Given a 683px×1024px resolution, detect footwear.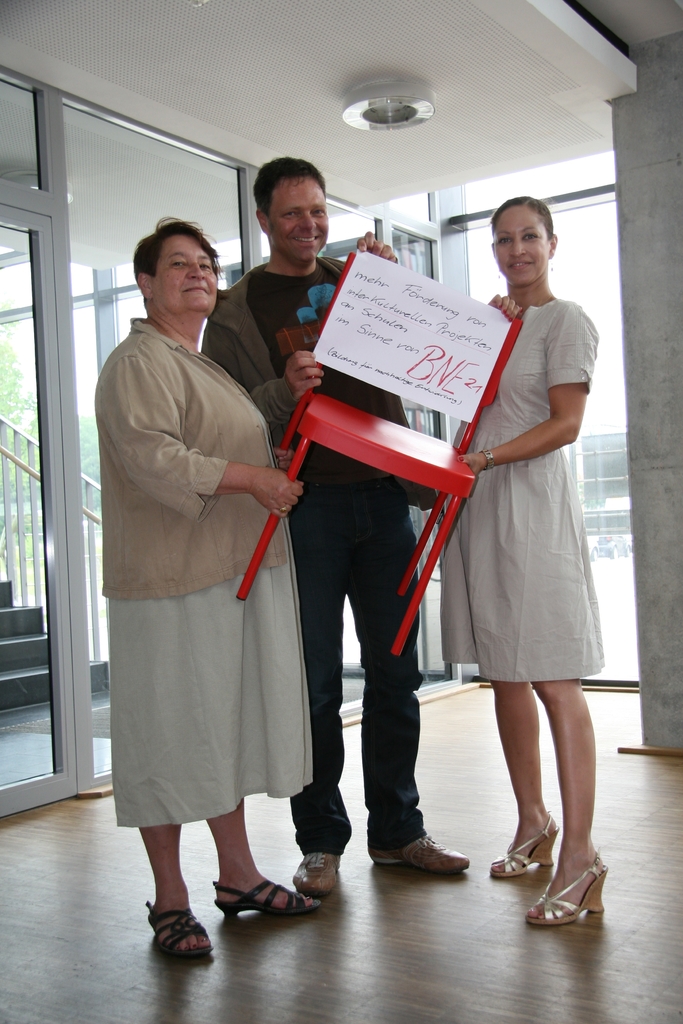
[x1=525, y1=851, x2=606, y2=926].
